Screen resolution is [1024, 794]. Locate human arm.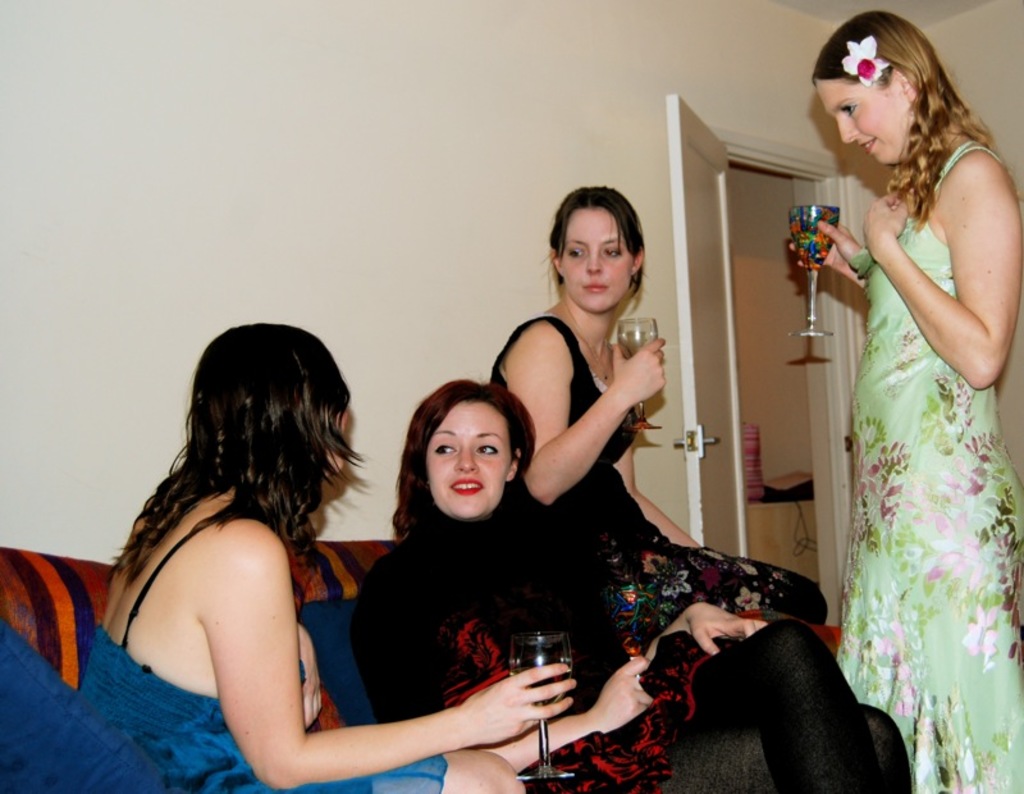
512 311 676 520.
